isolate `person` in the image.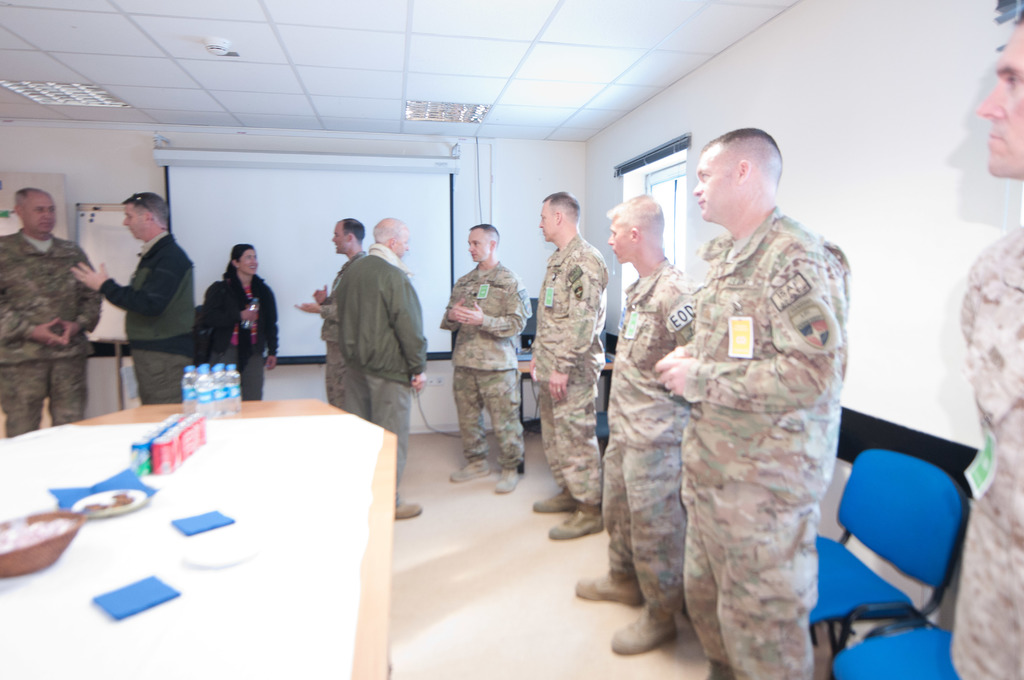
Isolated region: (left=639, top=108, right=852, bottom=655).
